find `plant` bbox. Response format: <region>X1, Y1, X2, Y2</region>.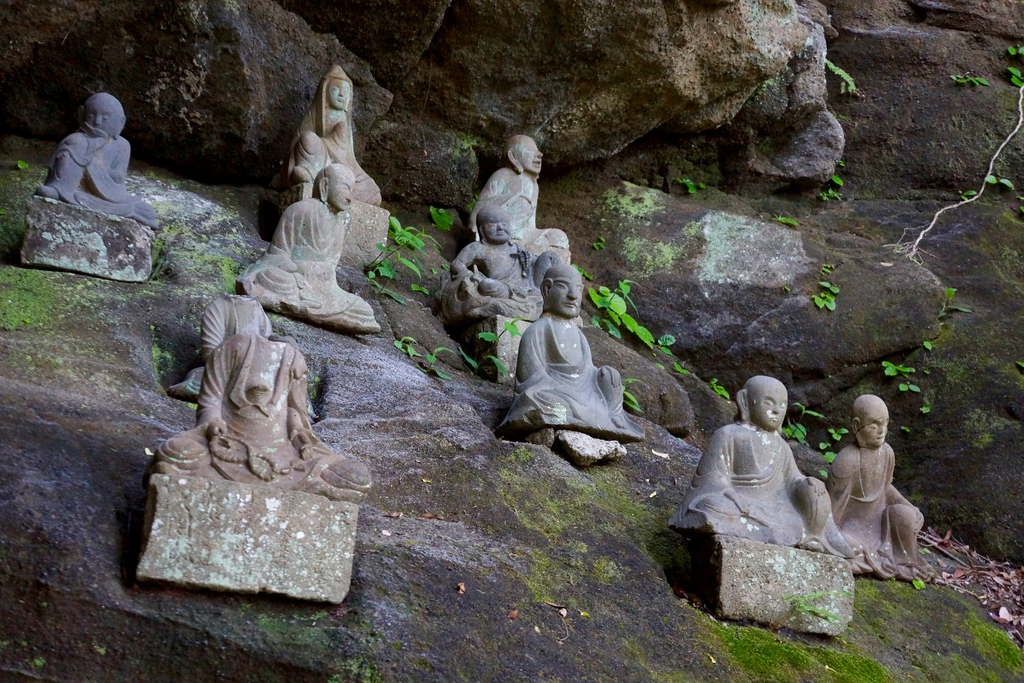
<region>426, 204, 455, 230</region>.
